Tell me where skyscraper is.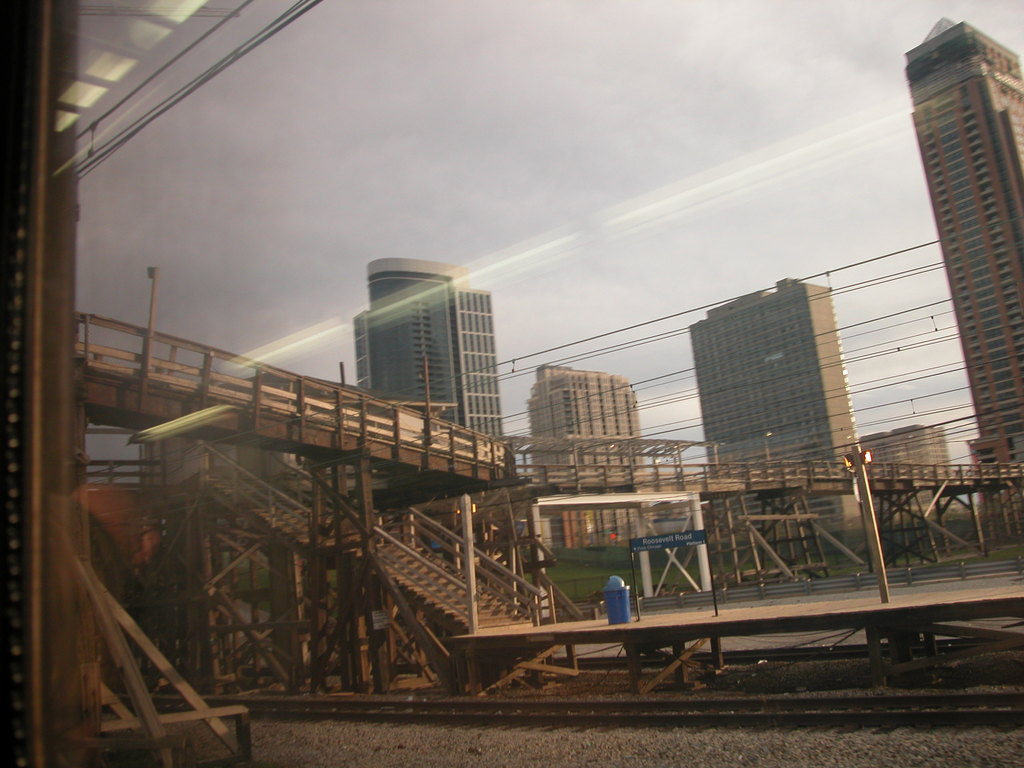
skyscraper is at bbox(689, 270, 862, 583).
